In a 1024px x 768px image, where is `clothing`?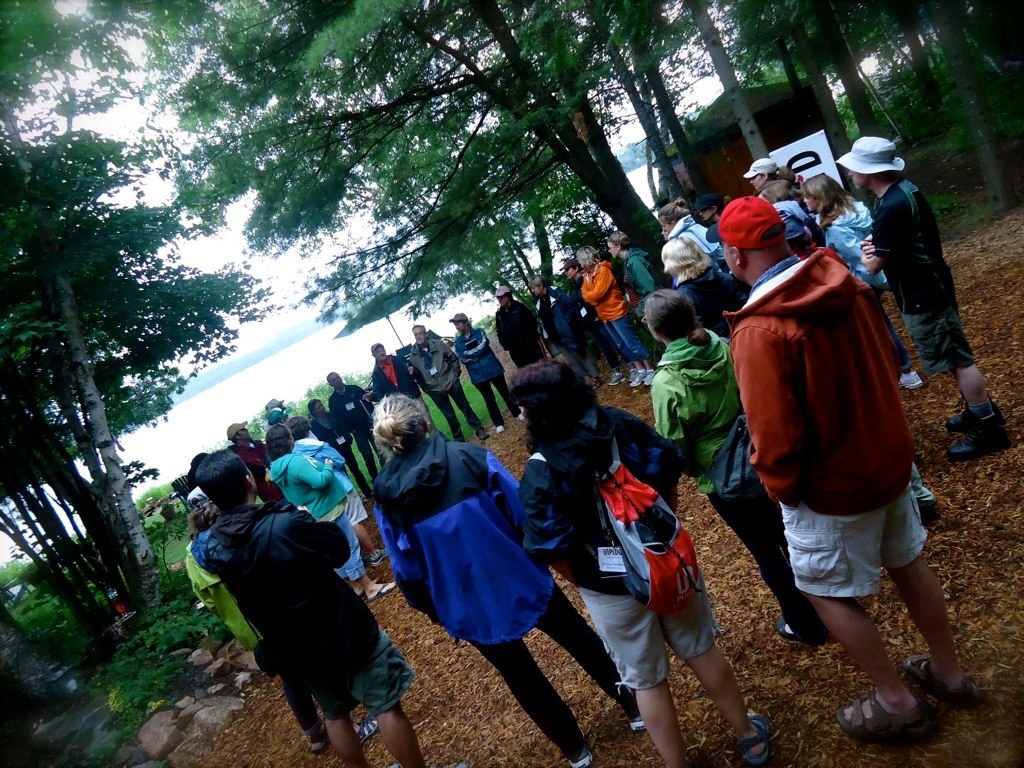
719, 198, 948, 646.
